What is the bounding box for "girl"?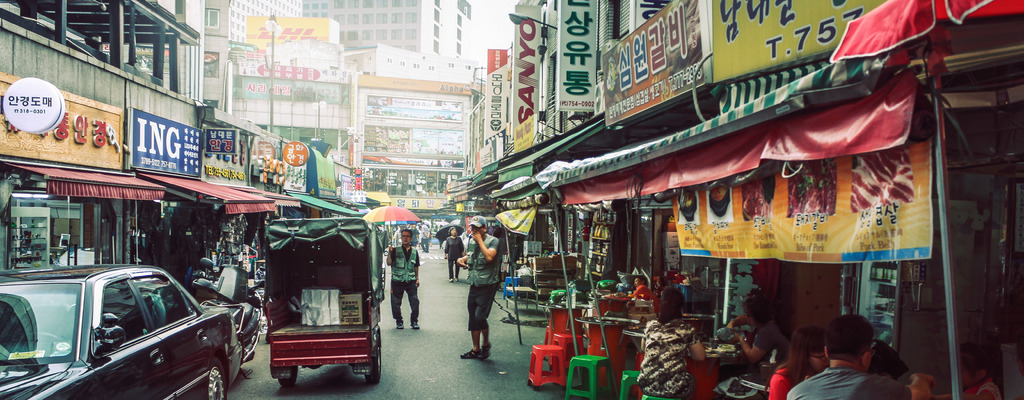
<box>943,342,1000,399</box>.
